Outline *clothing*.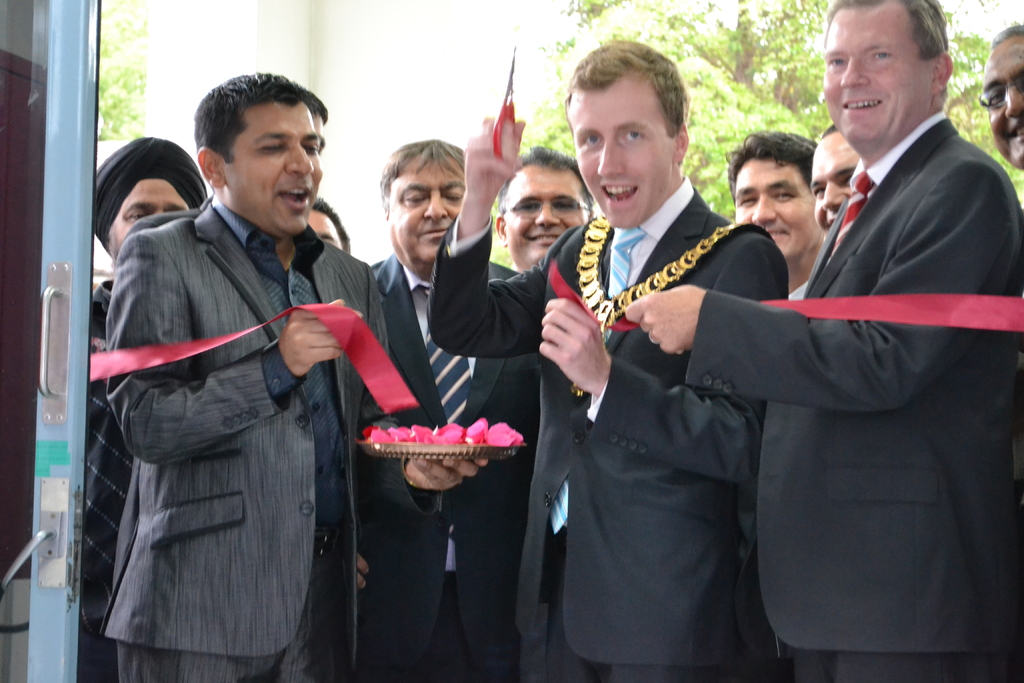
Outline: 80:142:380:682.
